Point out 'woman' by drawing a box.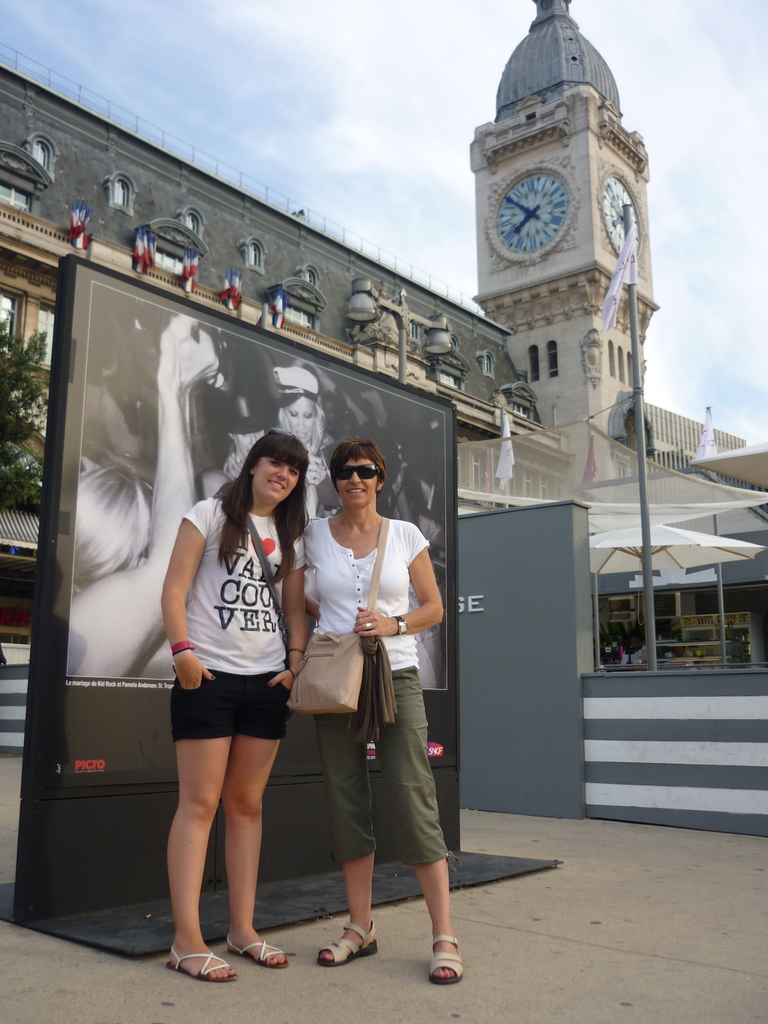
<region>149, 419, 321, 963</region>.
